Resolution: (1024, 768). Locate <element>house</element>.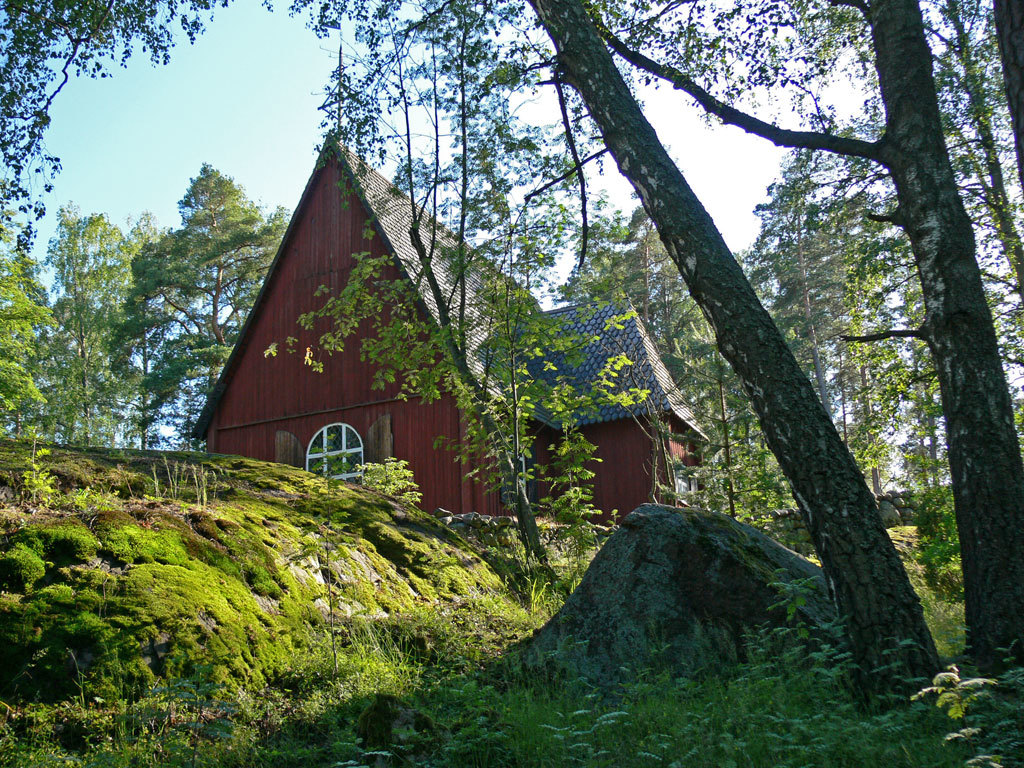
Rect(191, 35, 706, 525).
